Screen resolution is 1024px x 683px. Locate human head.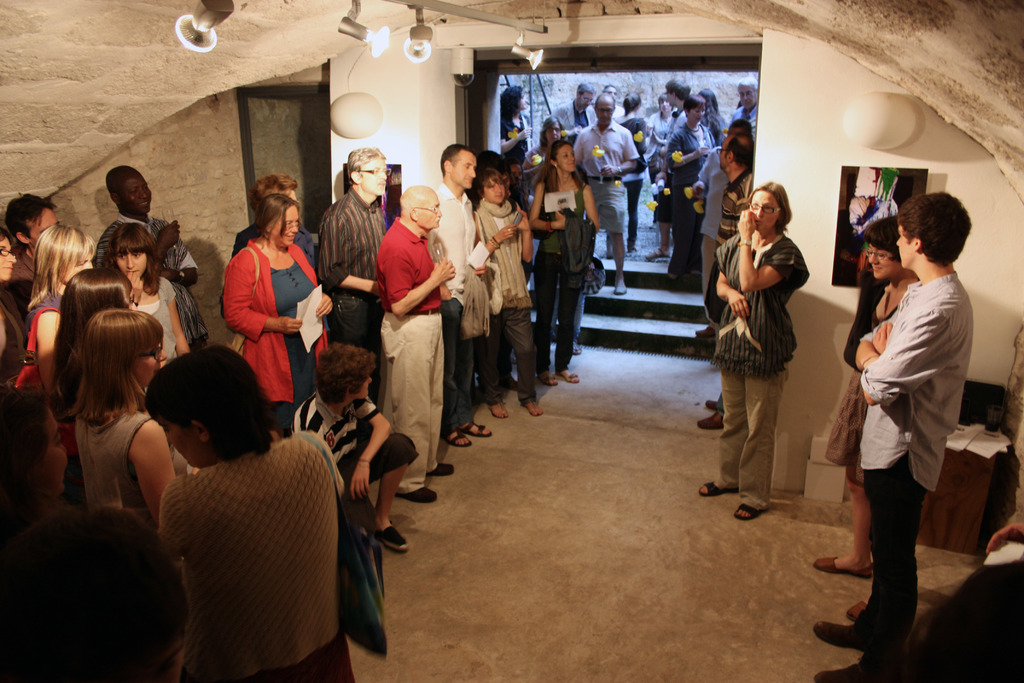
detection(623, 92, 641, 114).
